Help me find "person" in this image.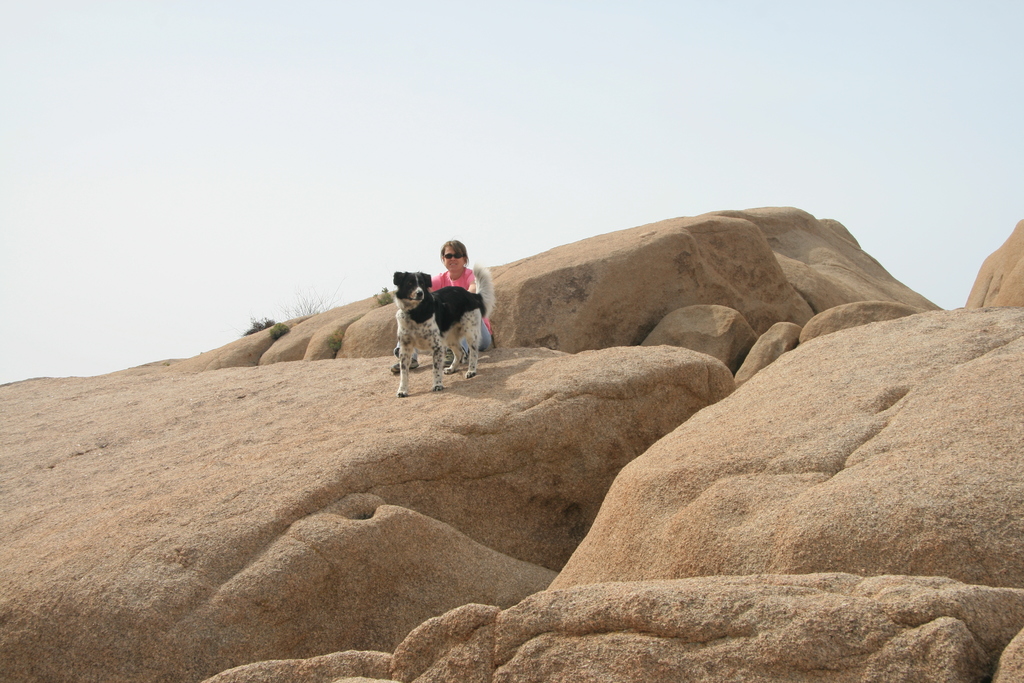
Found it: [x1=429, y1=239, x2=490, y2=352].
